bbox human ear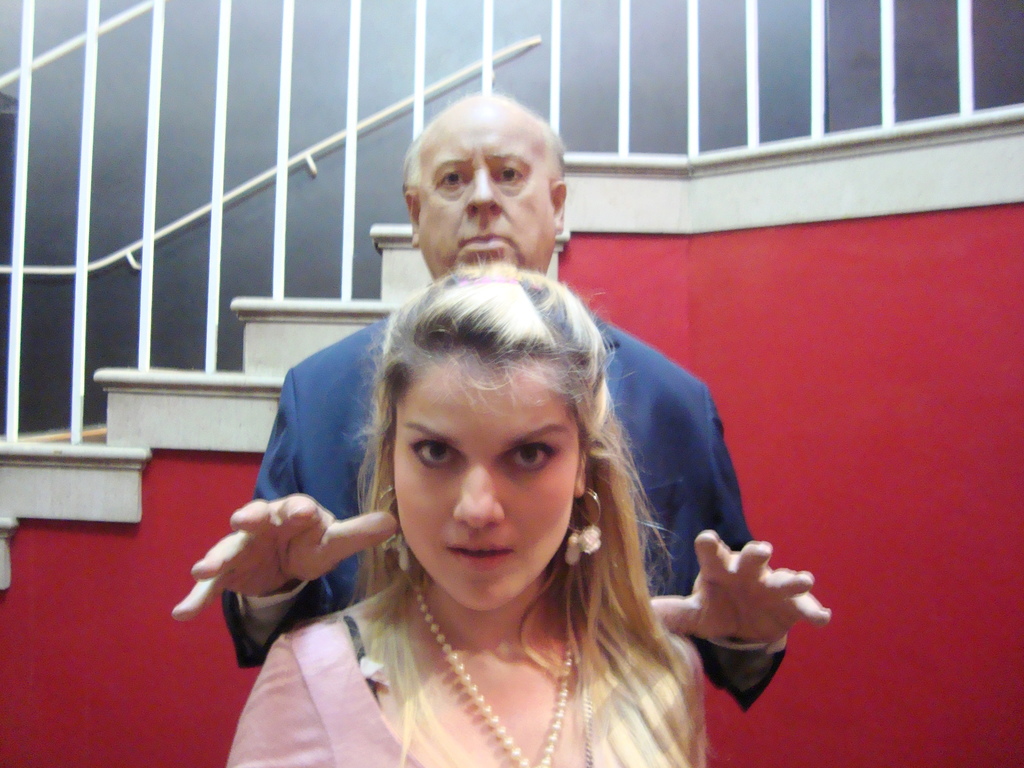
548:181:564:236
